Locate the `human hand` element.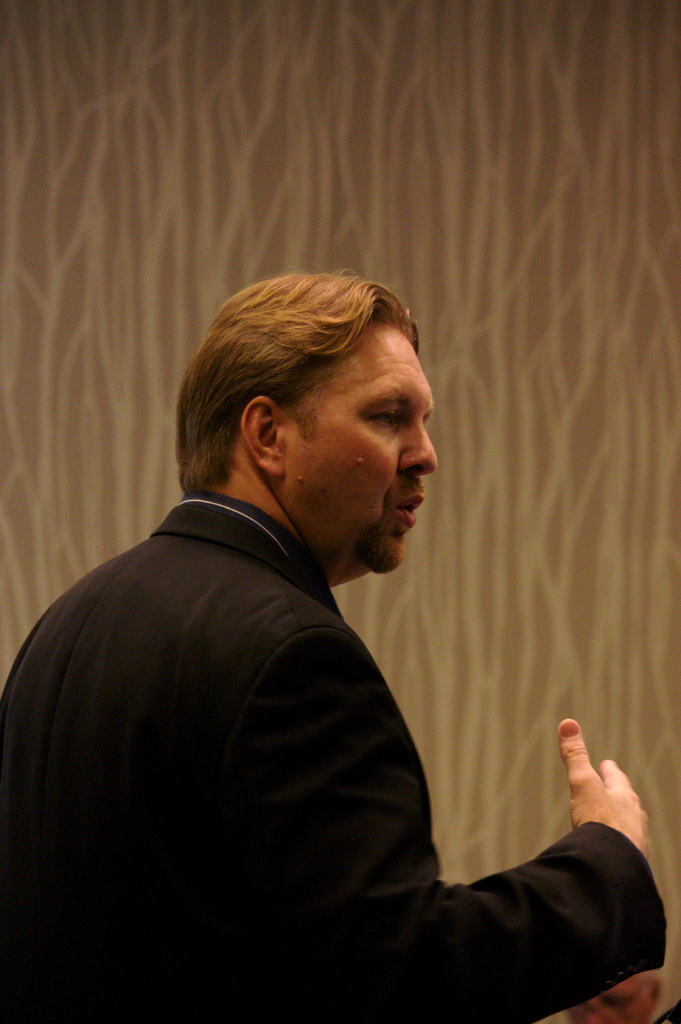
Element bbox: pyautogui.locateOnScreen(552, 711, 664, 858).
